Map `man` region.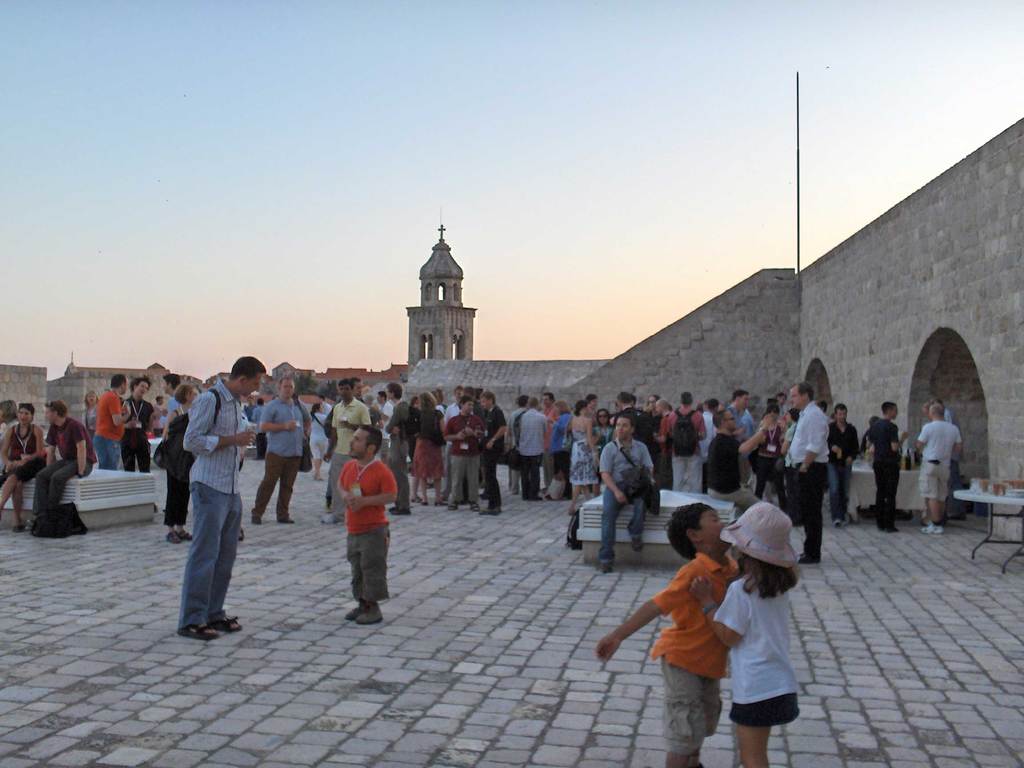
Mapped to x1=829, y1=403, x2=858, y2=527.
